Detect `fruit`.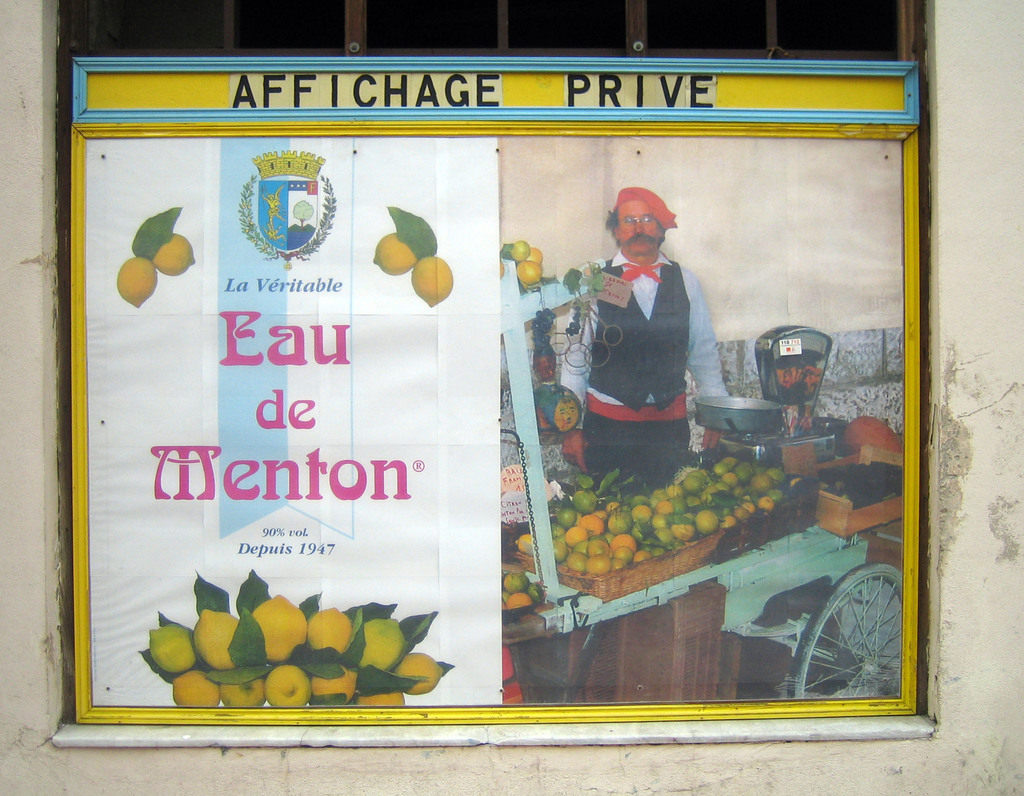
Detected at detection(314, 606, 351, 654).
